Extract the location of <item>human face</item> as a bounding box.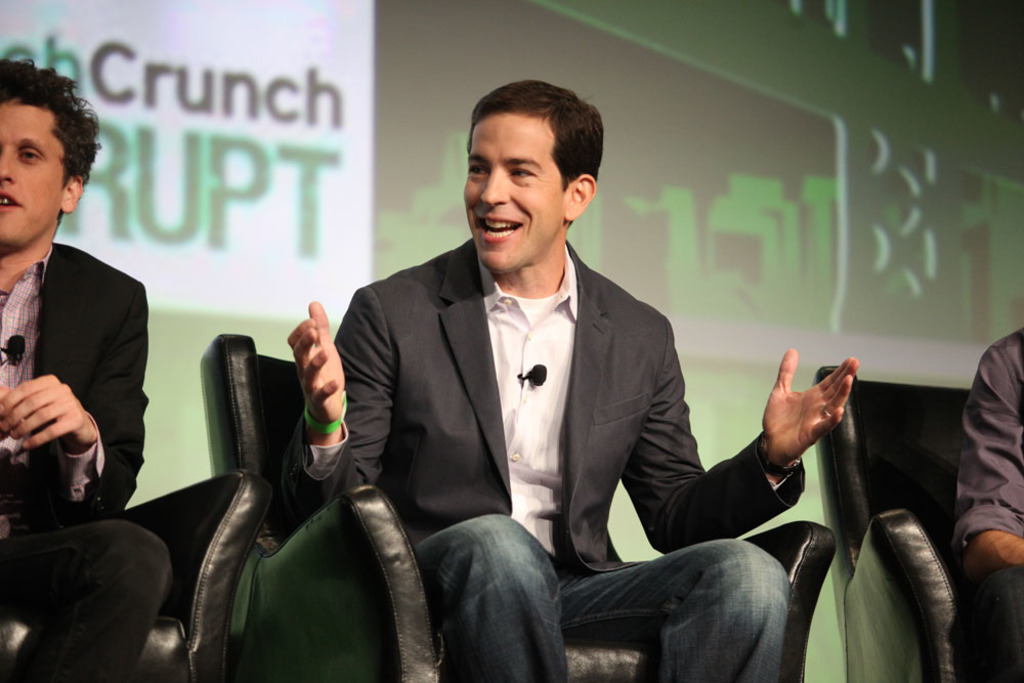
l=461, t=113, r=567, b=271.
